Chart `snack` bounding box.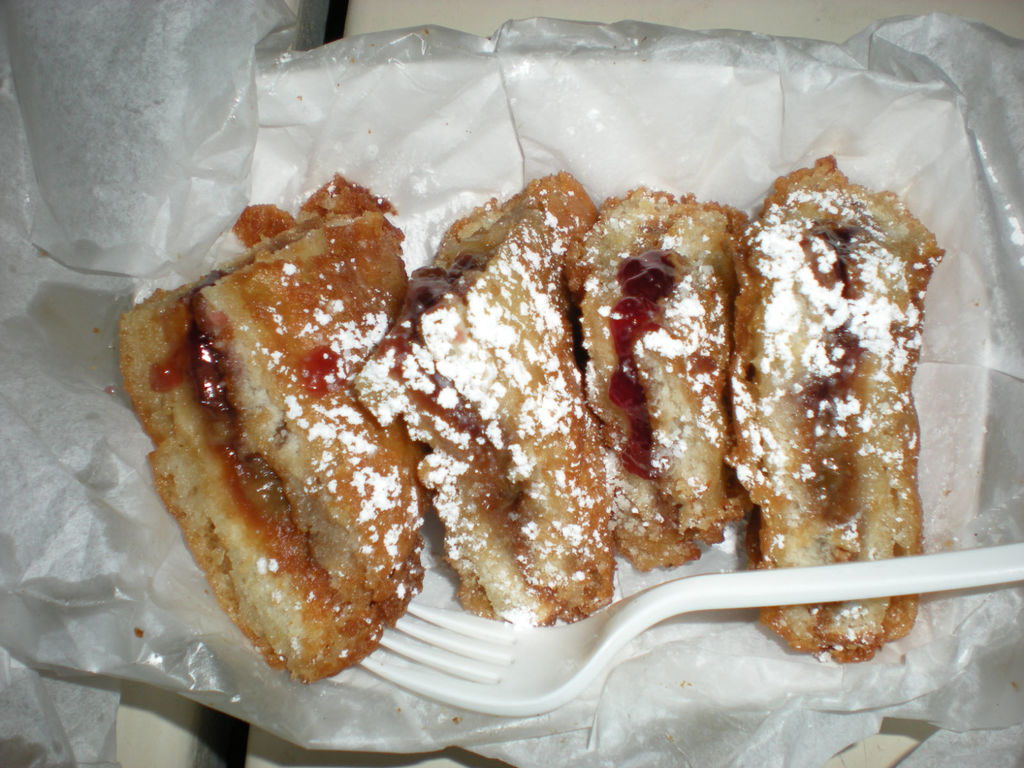
Charted: <bbox>356, 171, 600, 628</bbox>.
